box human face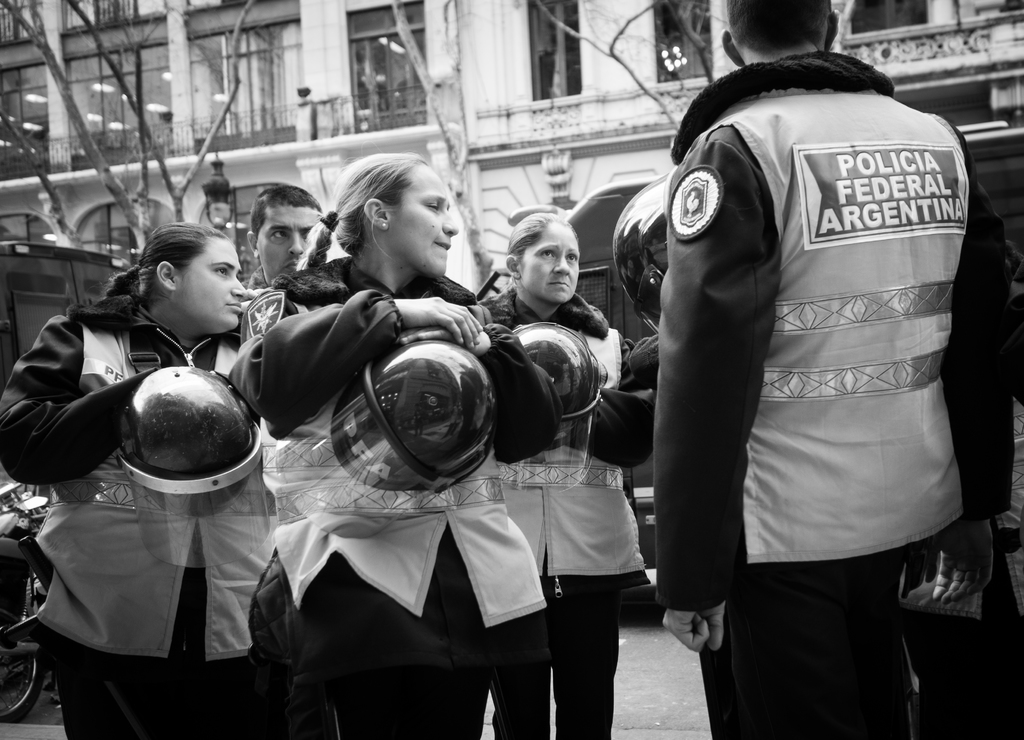
(254,203,320,277)
